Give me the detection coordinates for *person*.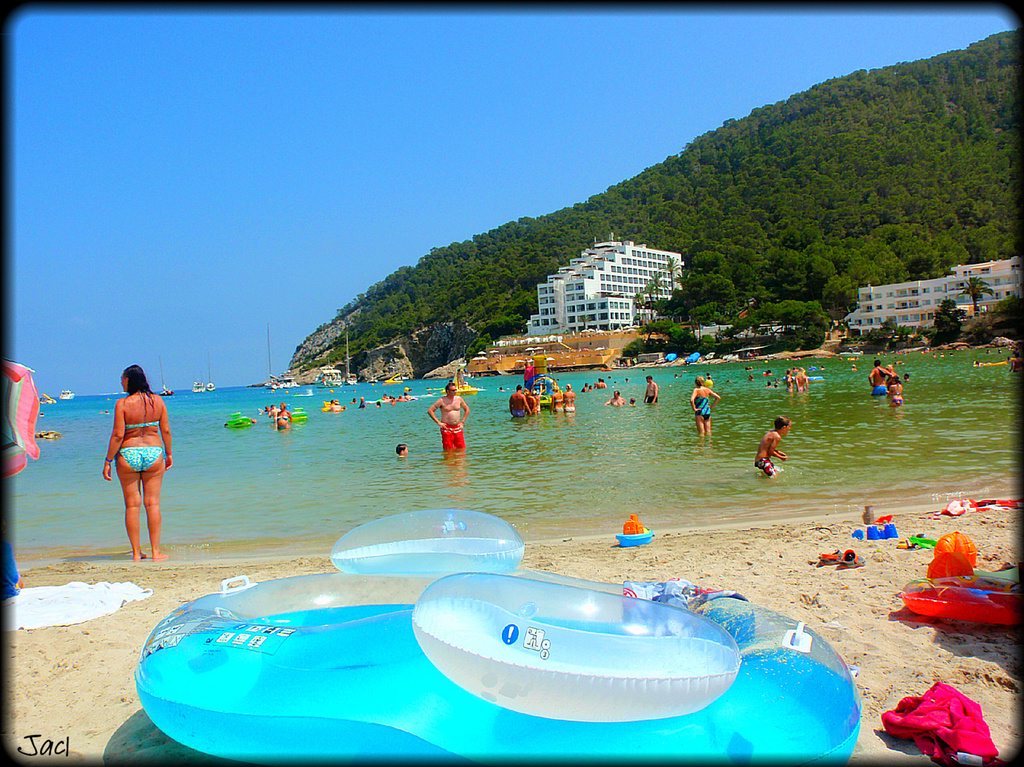
[582,380,589,391].
